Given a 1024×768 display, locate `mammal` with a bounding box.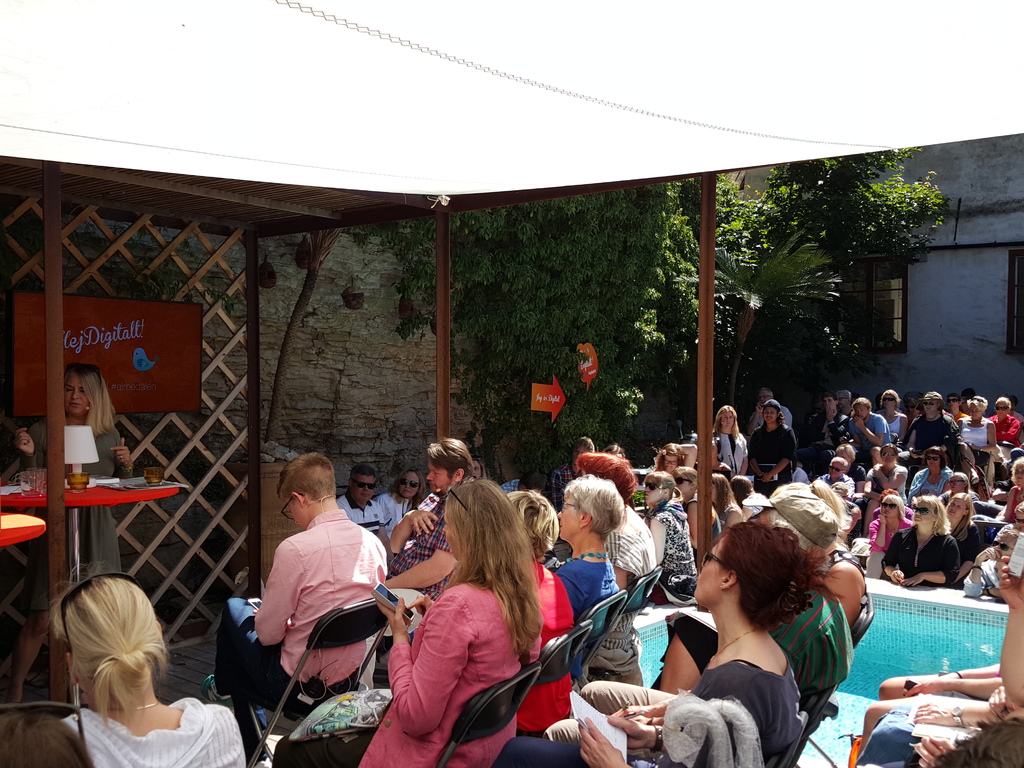
Located: (336,461,390,545).
